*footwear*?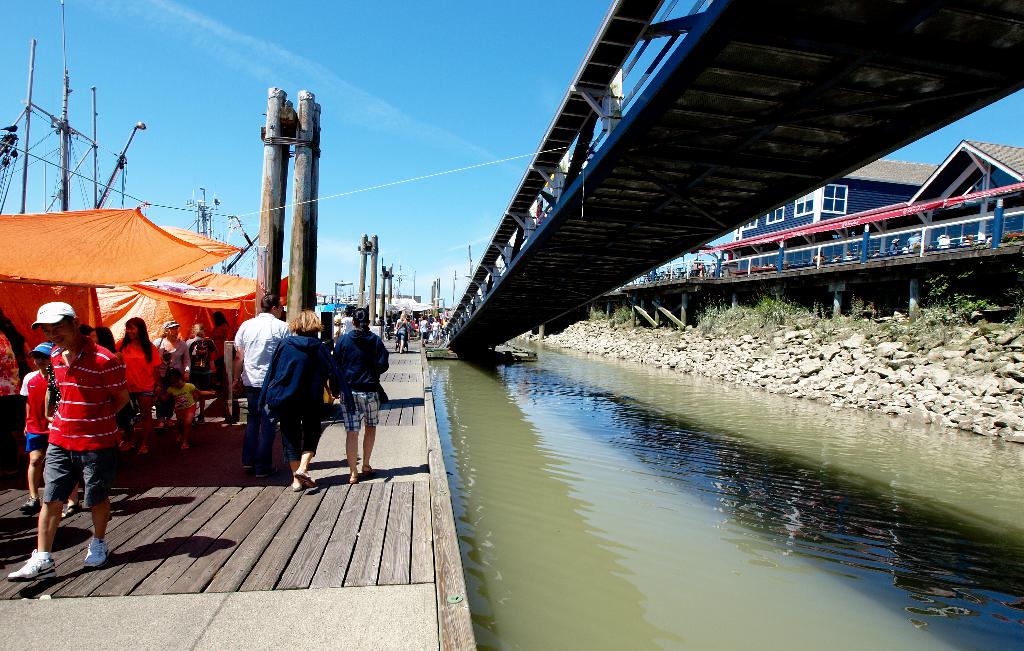
bbox=(61, 498, 82, 520)
